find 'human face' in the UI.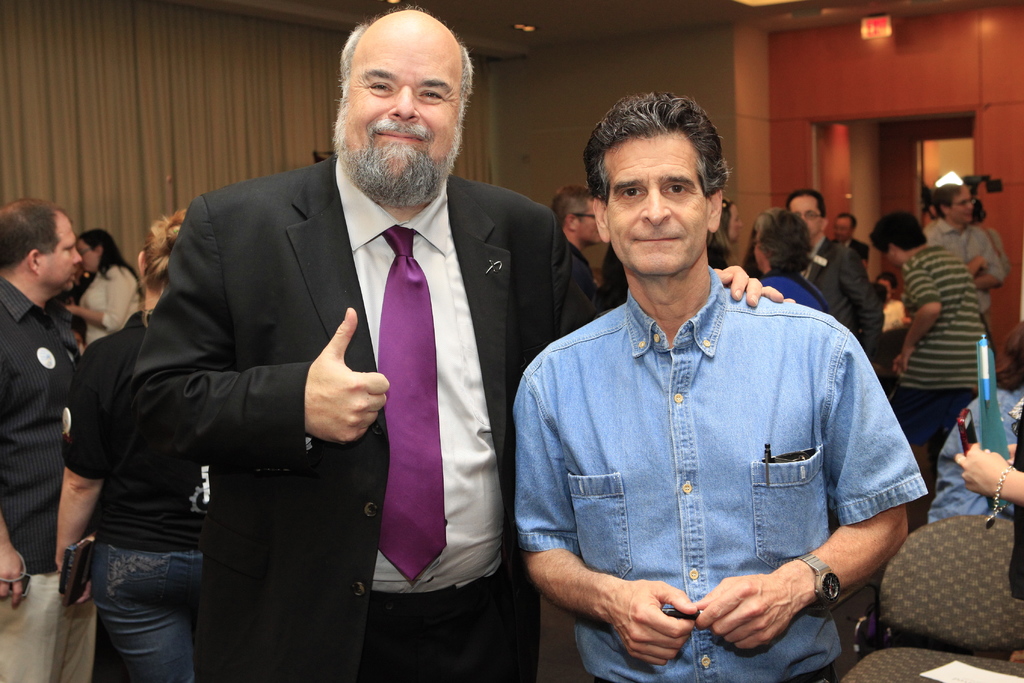
UI element at [344, 22, 460, 178].
